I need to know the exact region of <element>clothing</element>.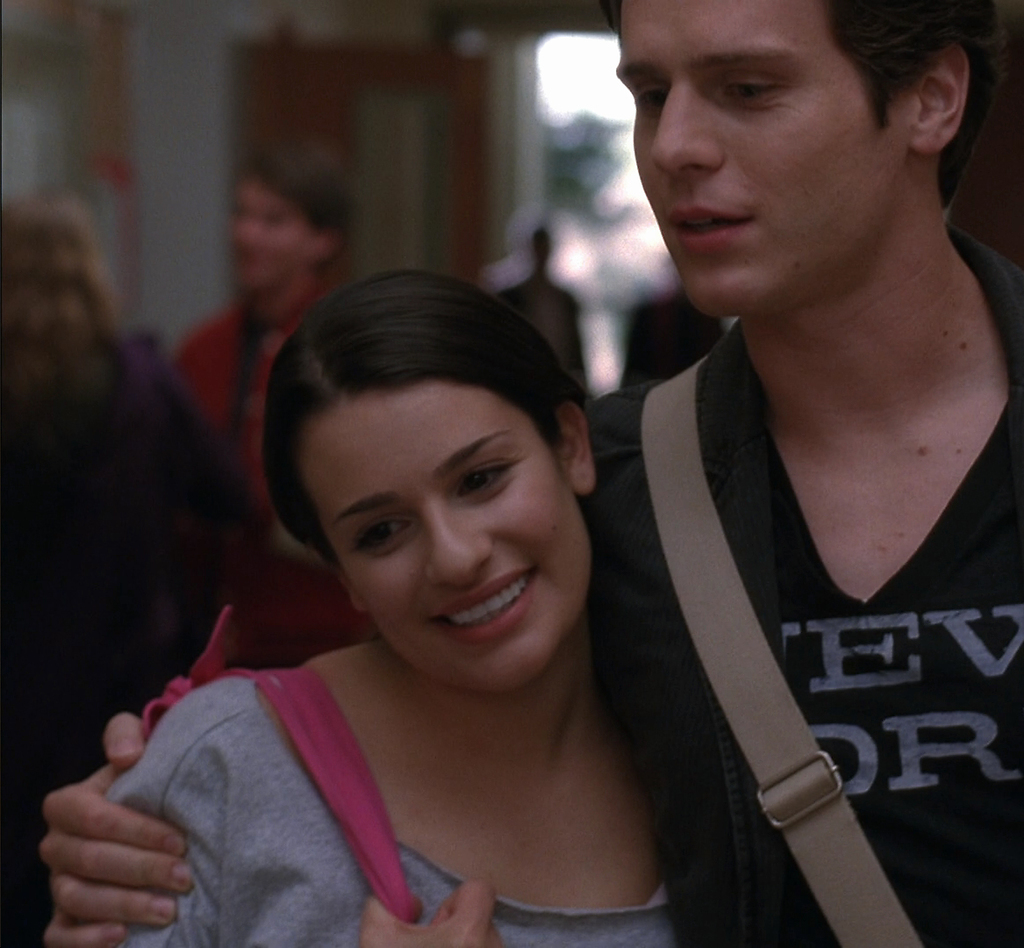
Region: {"x1": 102, "y1": 660, "x2": 678, "y2": 947}.
